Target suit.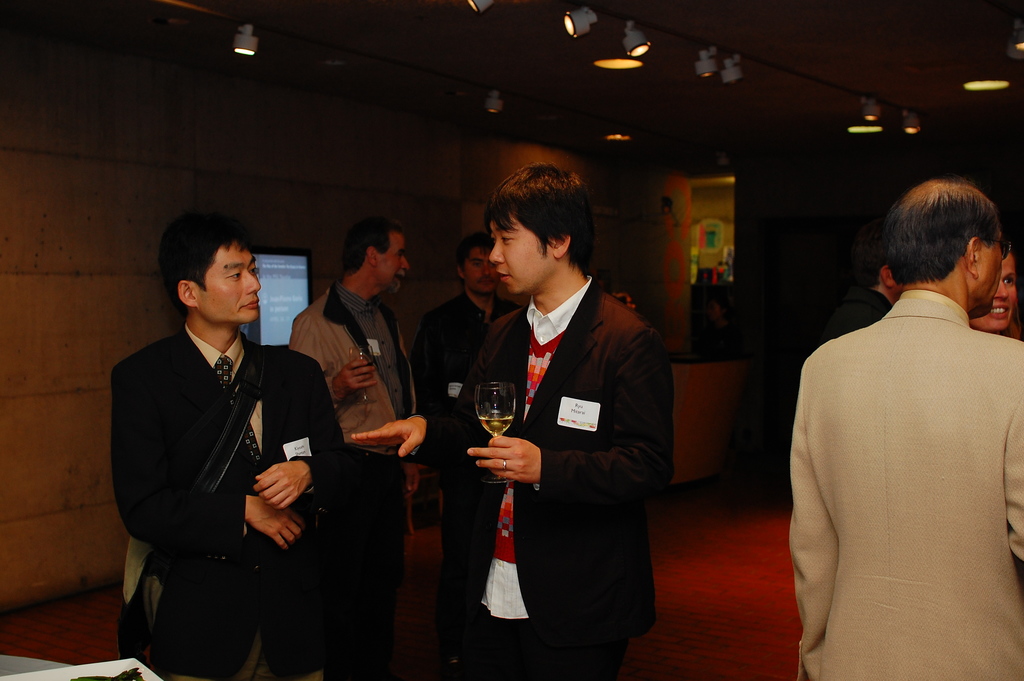
Target region: locate(788, 291, 1023, 680).
